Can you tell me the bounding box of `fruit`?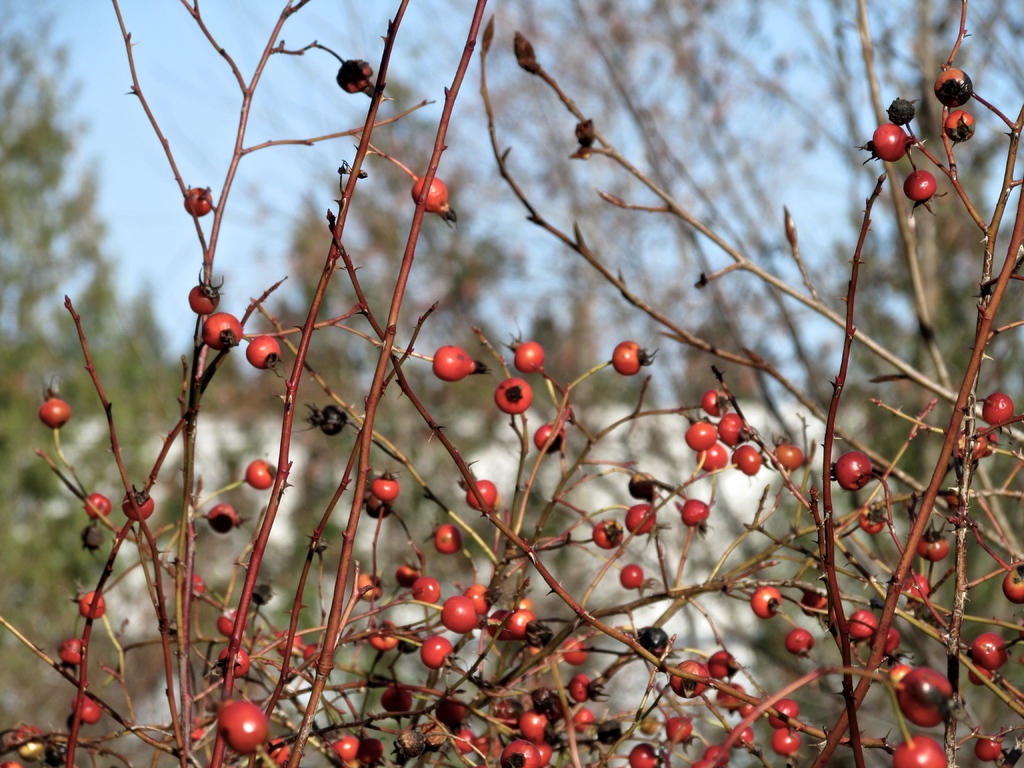
<box>893,729,950,767</box>.
